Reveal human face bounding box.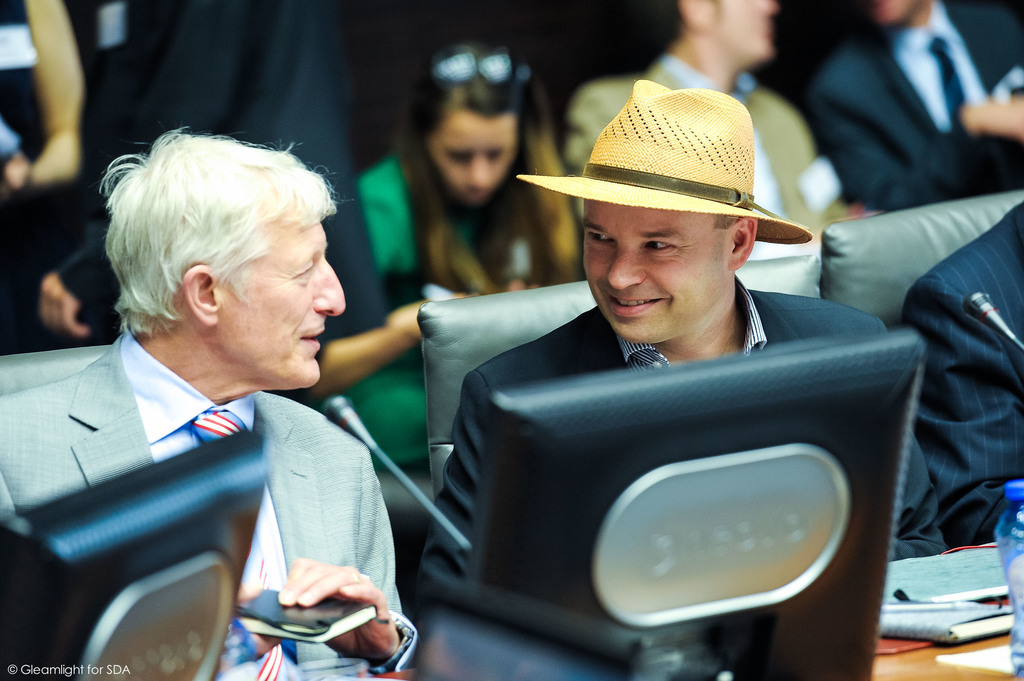
Revealed: detection(579, 196, 731, 342).
